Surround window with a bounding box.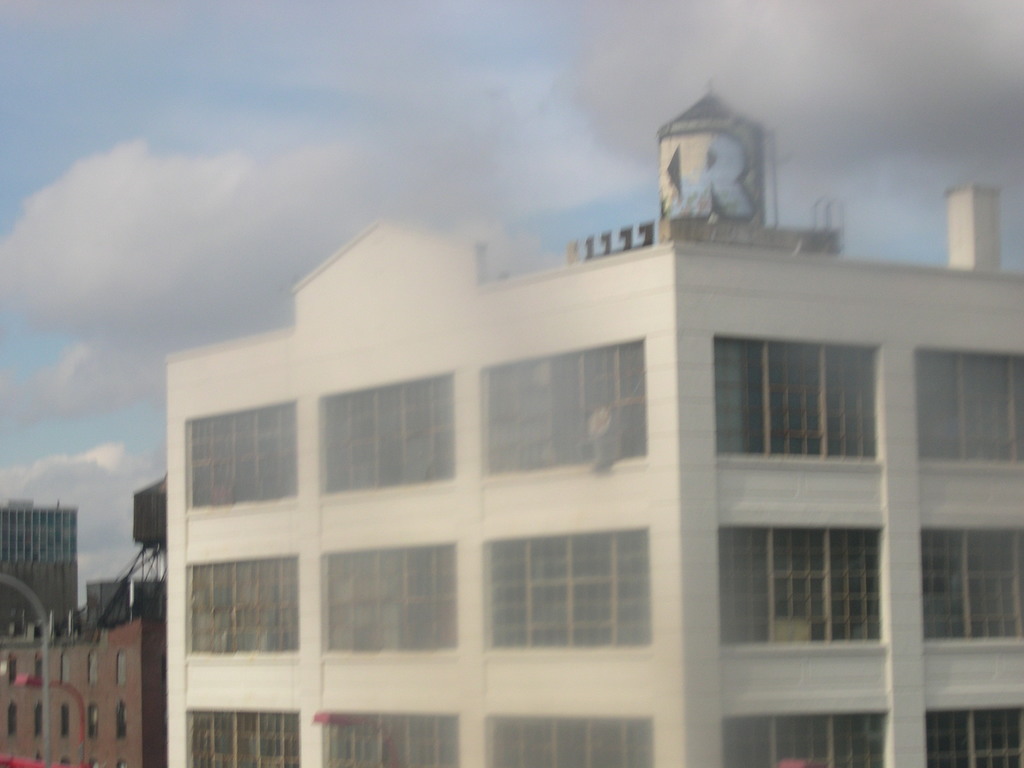
713:337:884:460.
